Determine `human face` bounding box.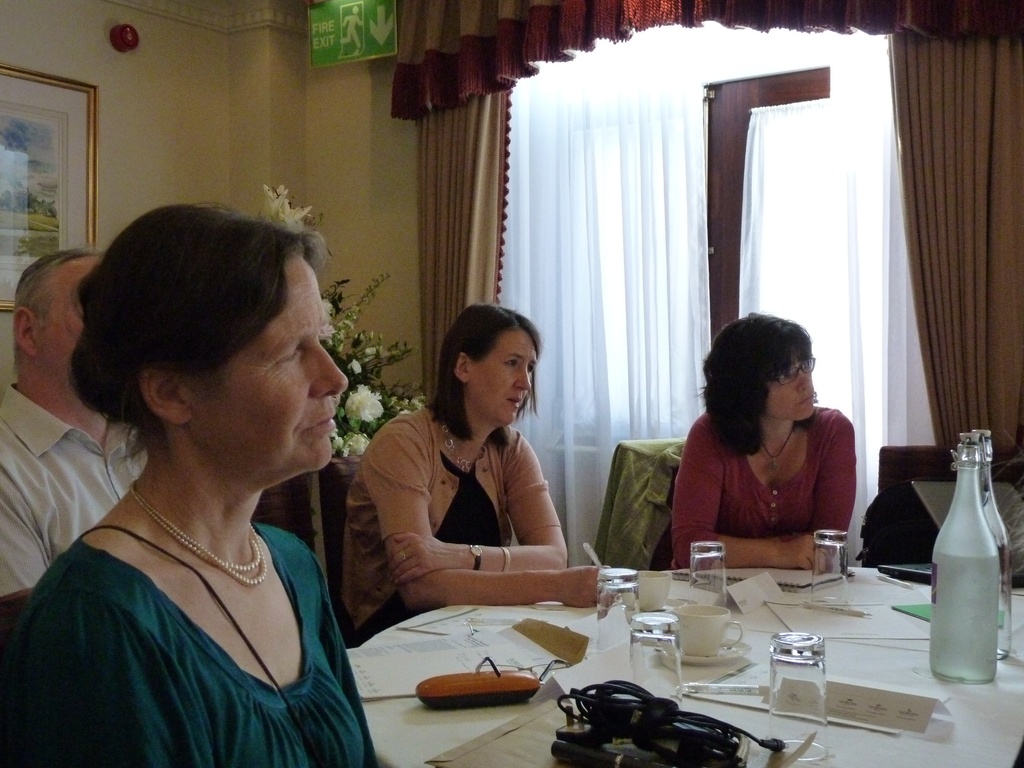
Determined: 766, 355, 813, 425.
